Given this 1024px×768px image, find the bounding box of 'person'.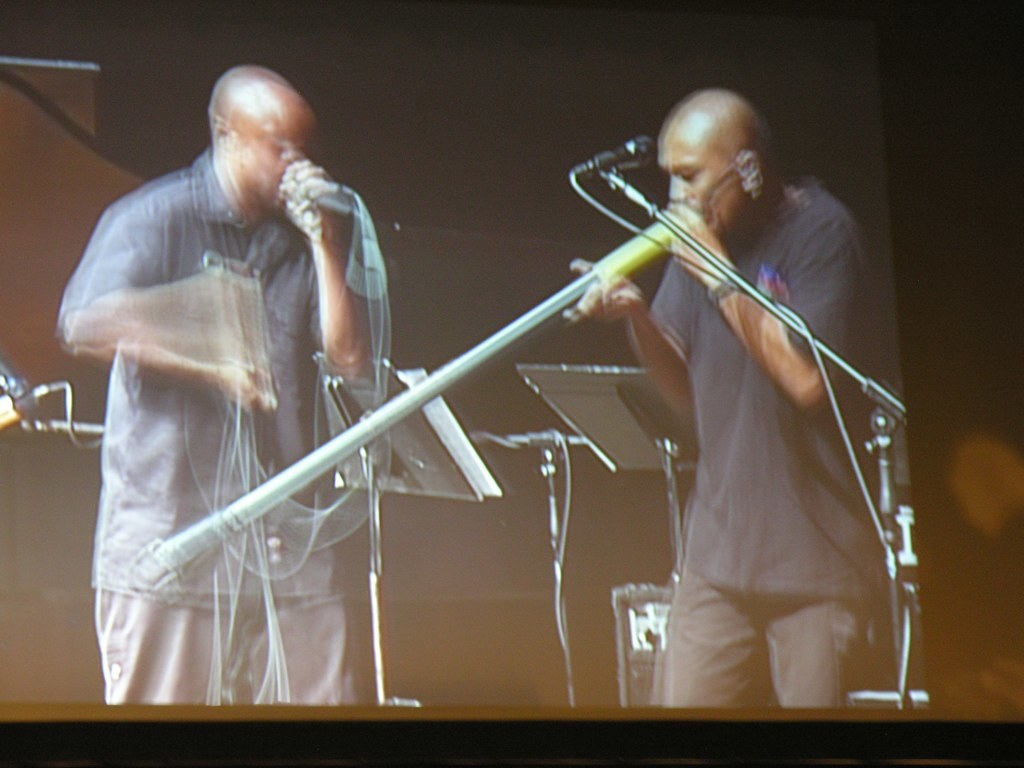
crop(56, 63, 390, 708).
